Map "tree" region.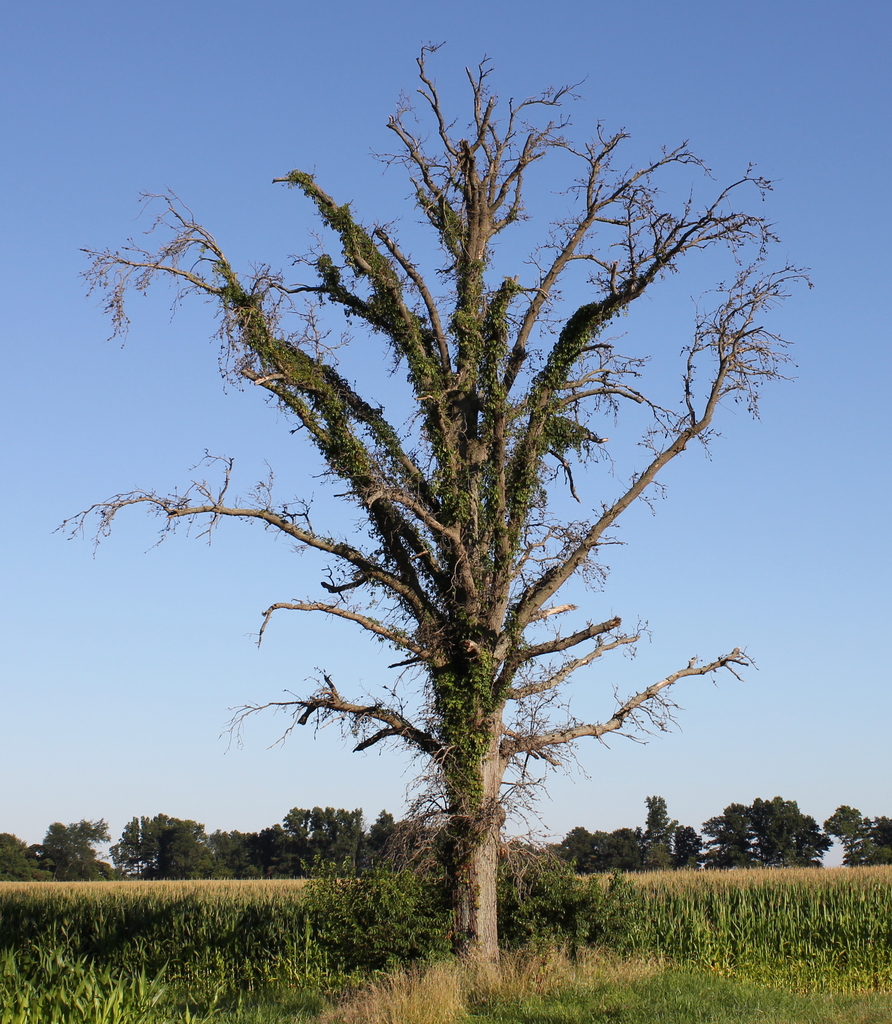
Mapped to bbox=(53, 41, 848, 975).
